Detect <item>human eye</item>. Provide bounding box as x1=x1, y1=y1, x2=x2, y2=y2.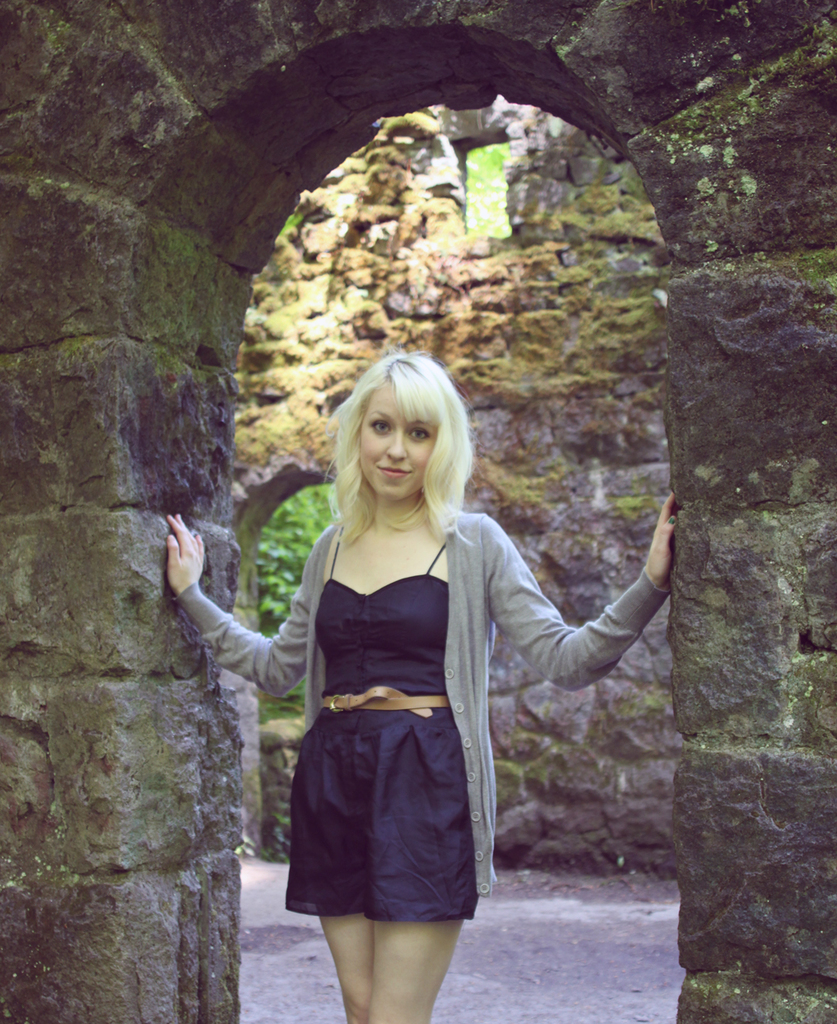
x1=405, y1=427, x2=432, y2=443.
